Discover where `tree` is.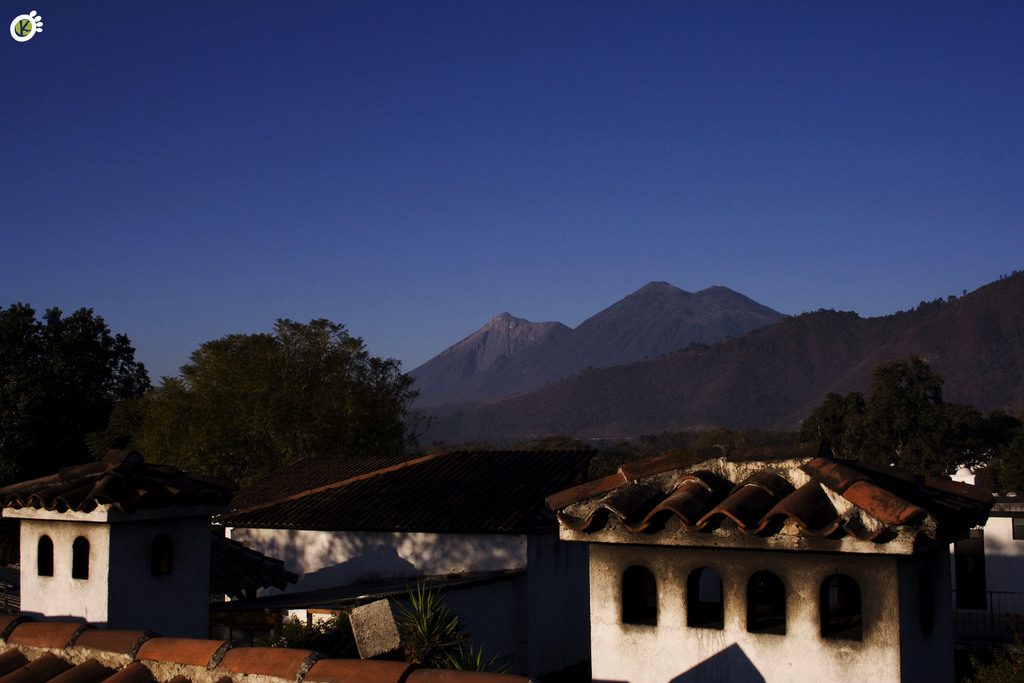
Discovered at x1=792, y1=352, x2=1023, y2=486.
